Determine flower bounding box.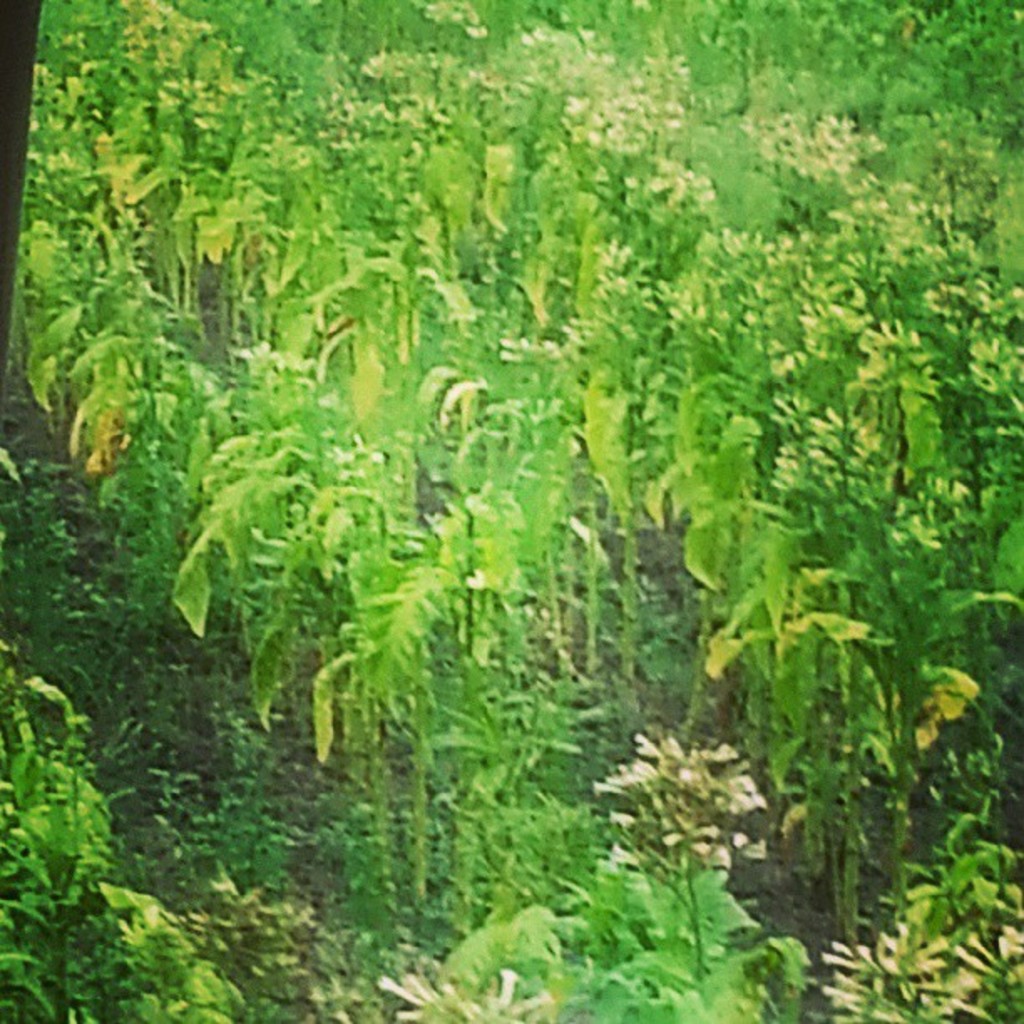
Determined: rect(365, 972, 427, 1009).
